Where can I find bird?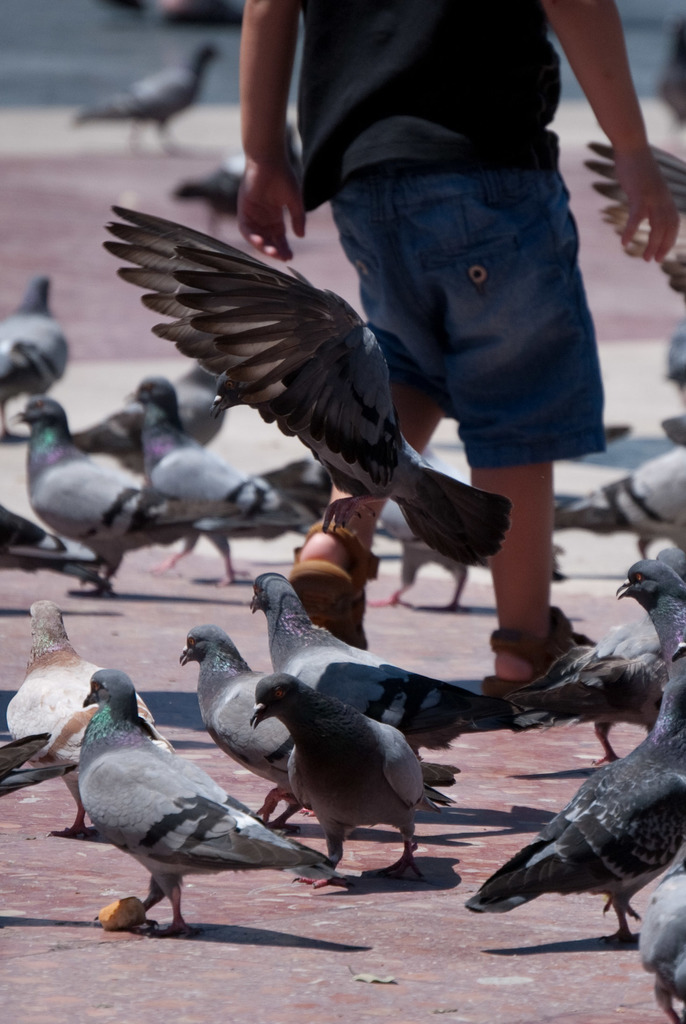
You can find it at {"x1": 64, "y1": 662, "x2": 326, "y2": 938}.
